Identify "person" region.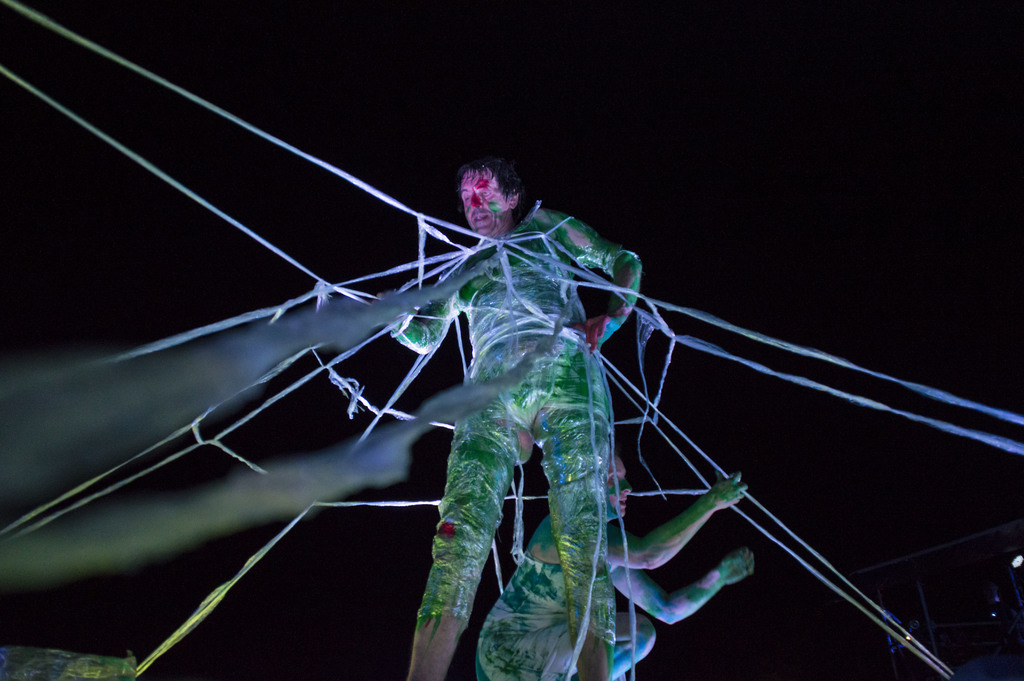
Region: Rect(399, 170, 691, 650).
